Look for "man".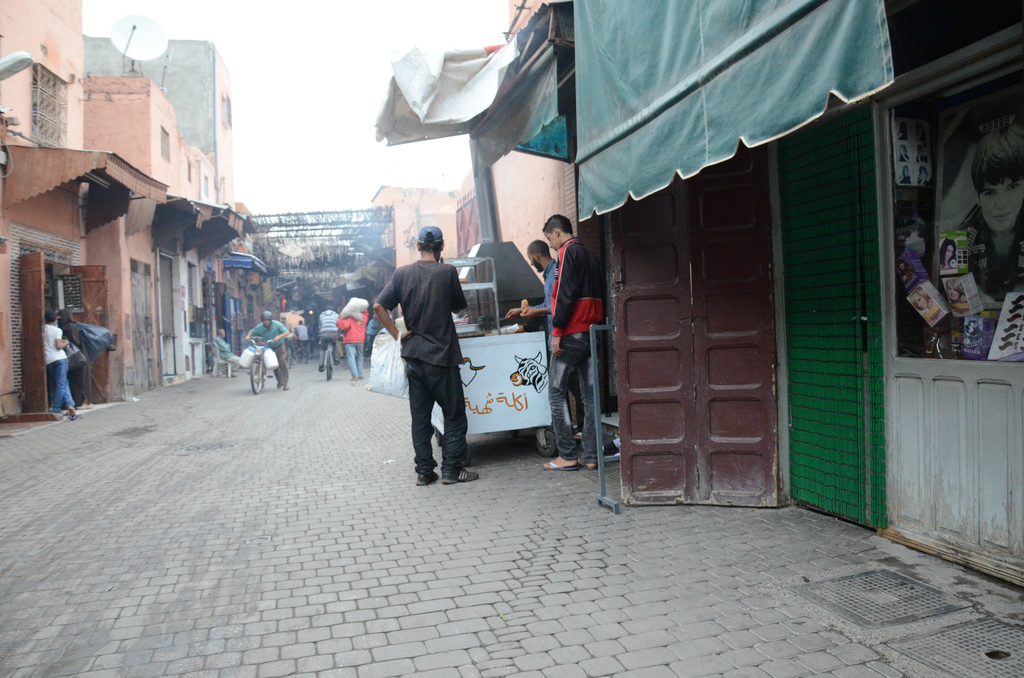
Found: box(339, 307, 367, 384).
